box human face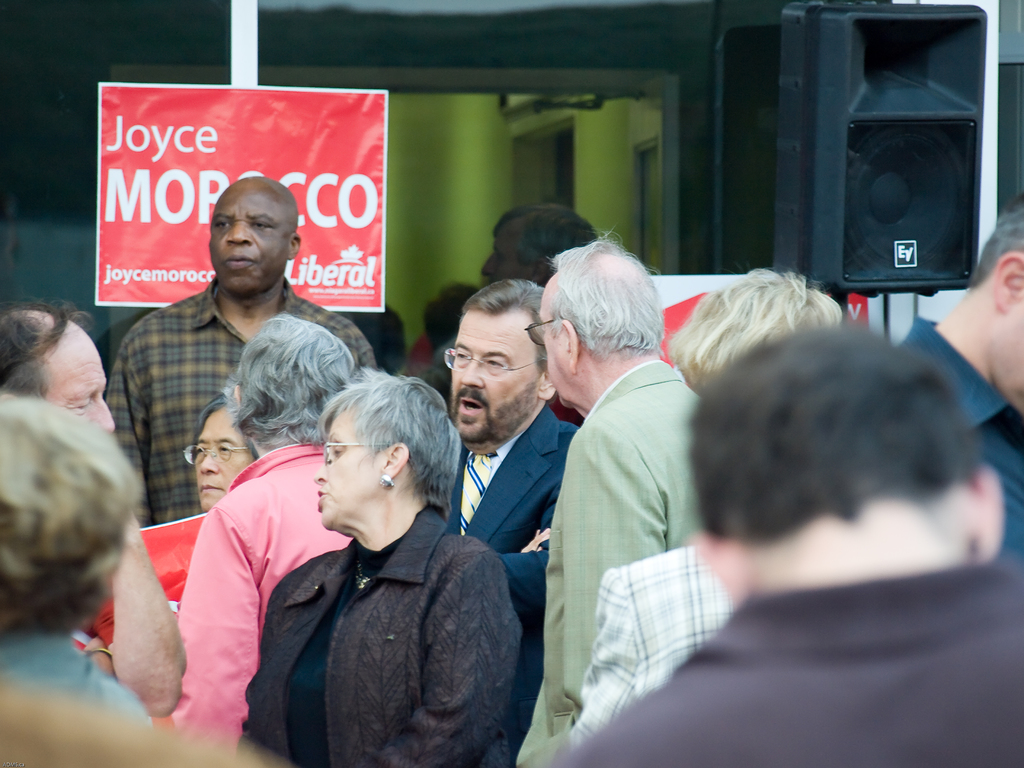
300 409 369 524
